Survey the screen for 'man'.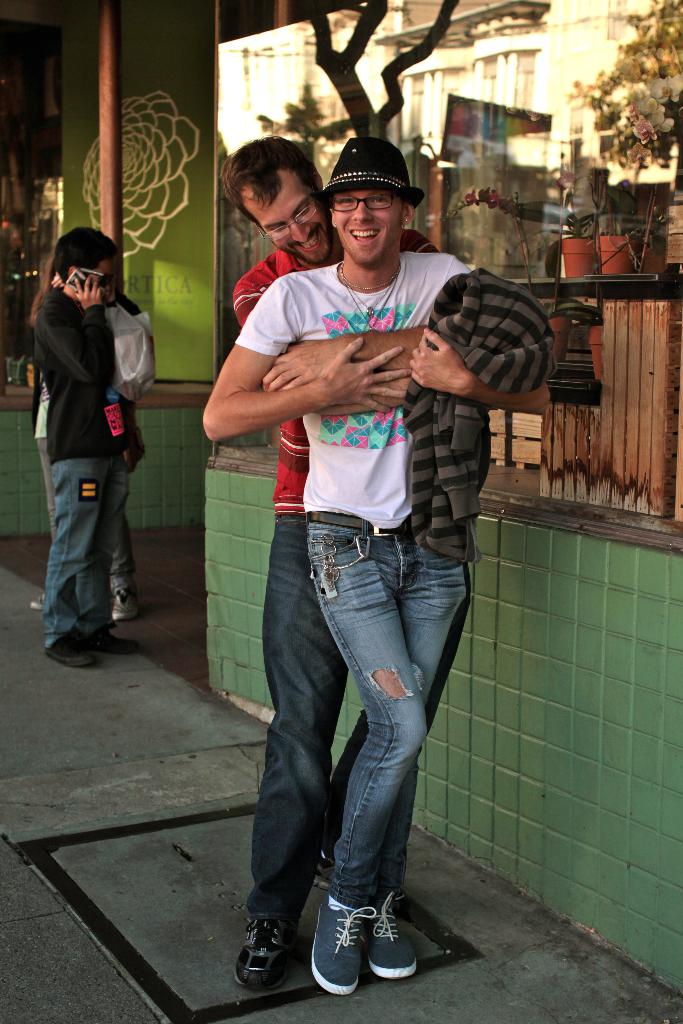
Survey found: bbox(198, 134, 552, 991).
